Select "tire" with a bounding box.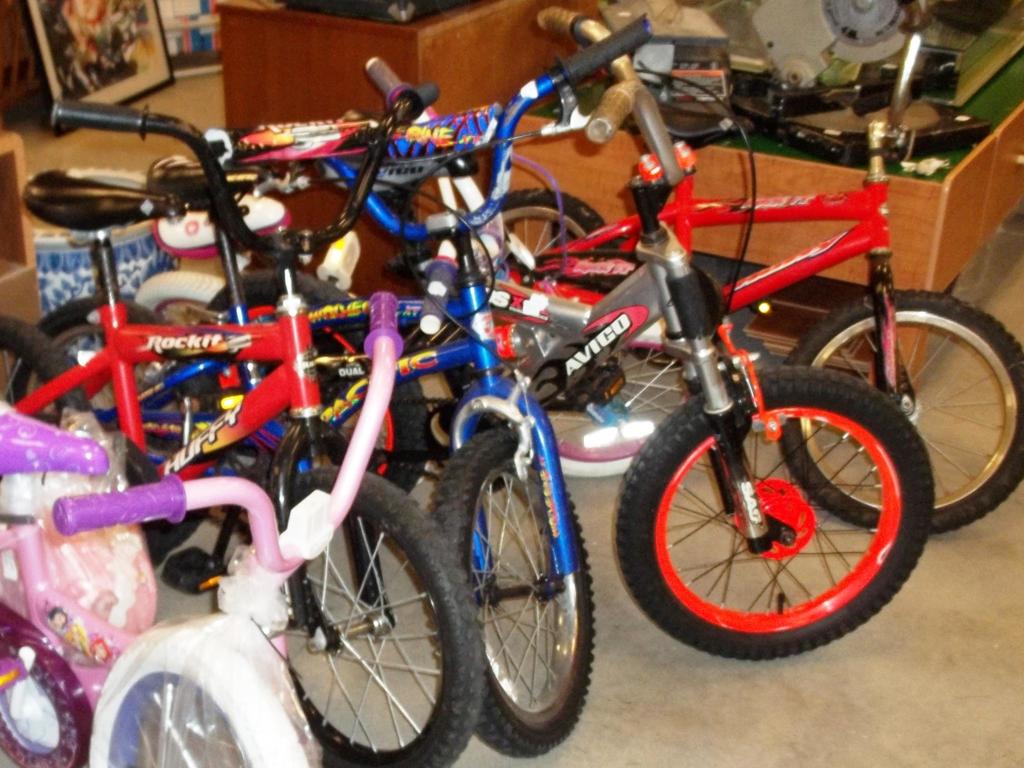
region(449, 183, 620, 364).
